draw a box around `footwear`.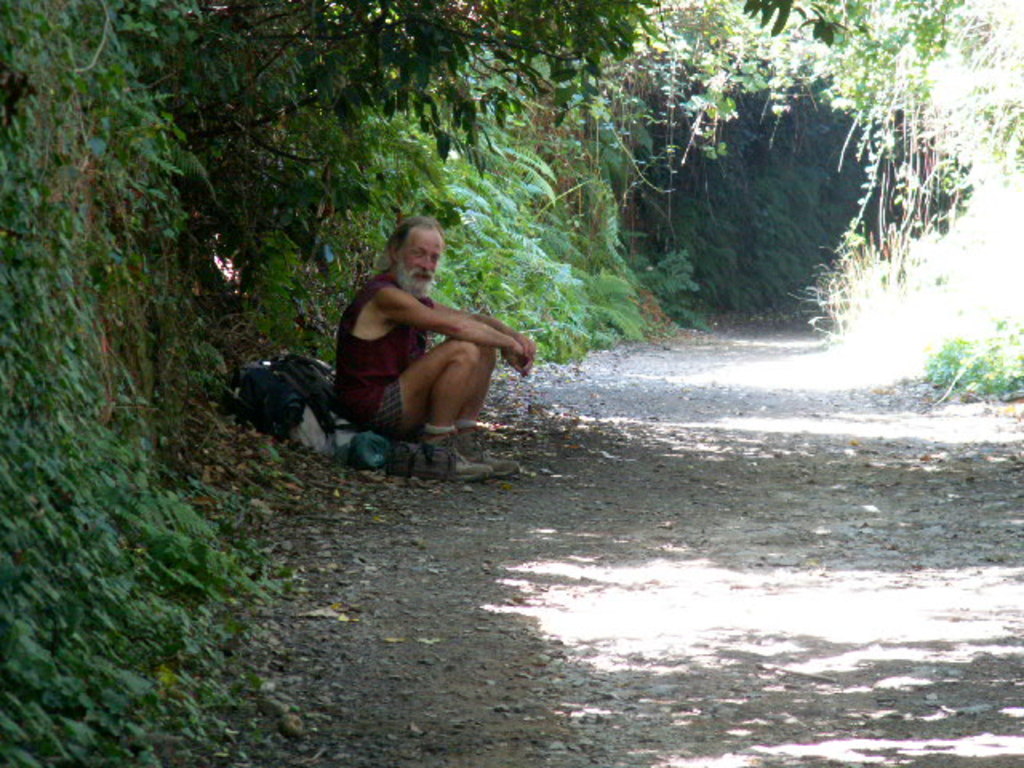
[453, 434, 522, 474].
